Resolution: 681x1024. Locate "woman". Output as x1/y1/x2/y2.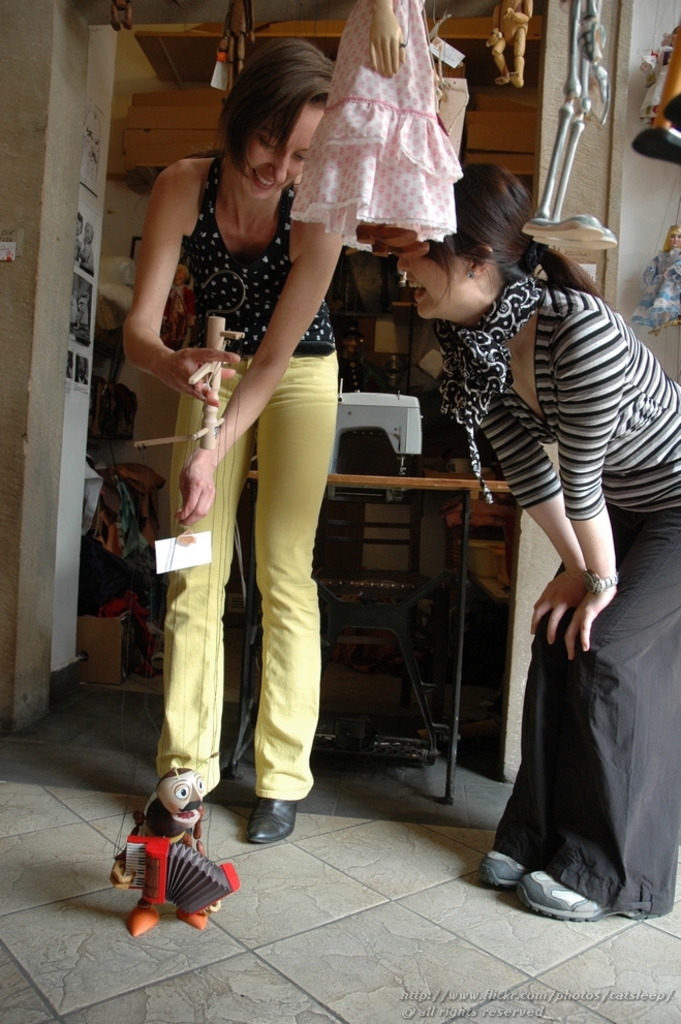
120/45/375/767.
